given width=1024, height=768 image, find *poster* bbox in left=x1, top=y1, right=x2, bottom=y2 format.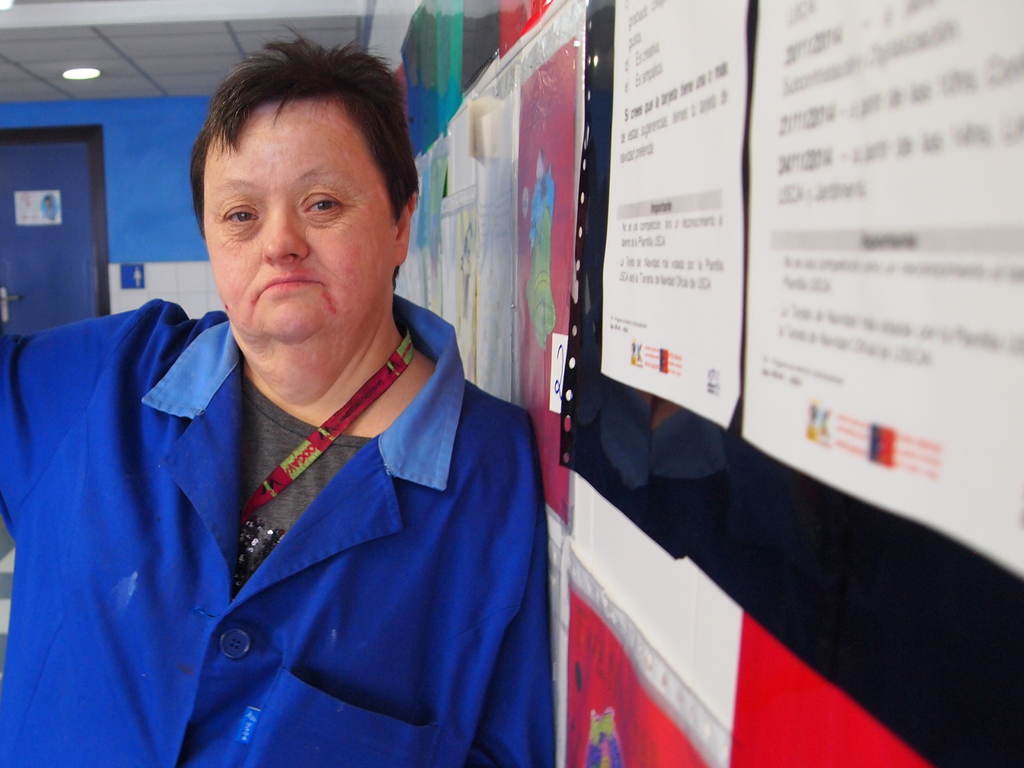
left=743, top=0, right=1023, bottom=577.
